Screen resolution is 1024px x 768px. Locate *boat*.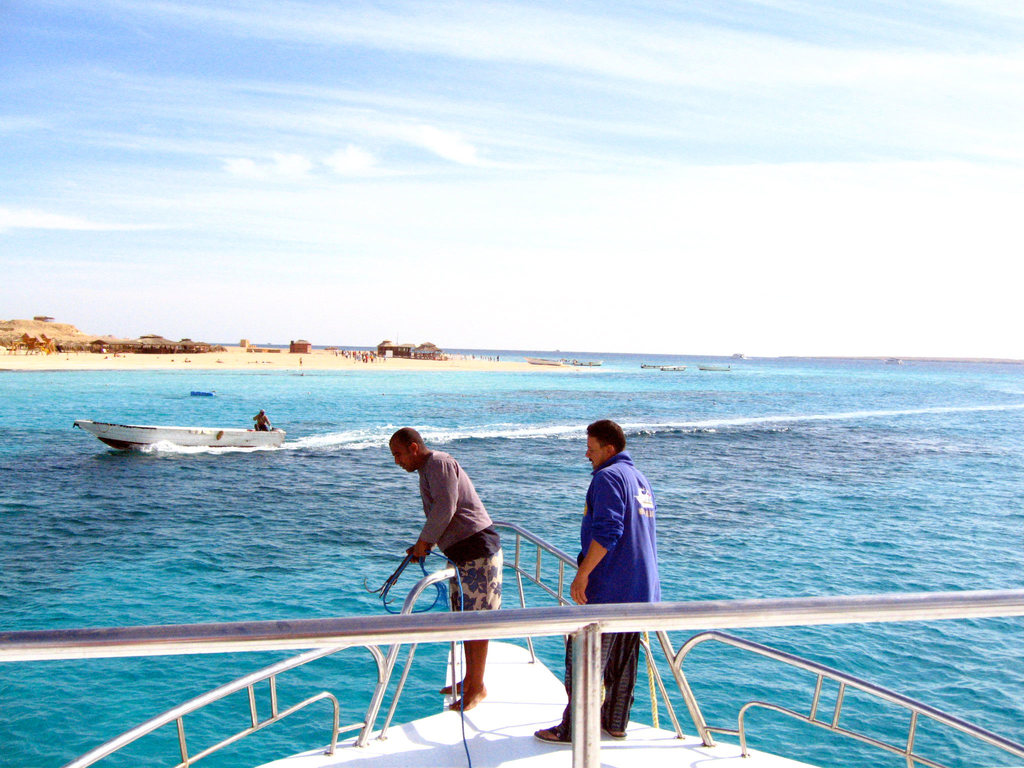
<region>0, 516, 1023, 767</region>.
